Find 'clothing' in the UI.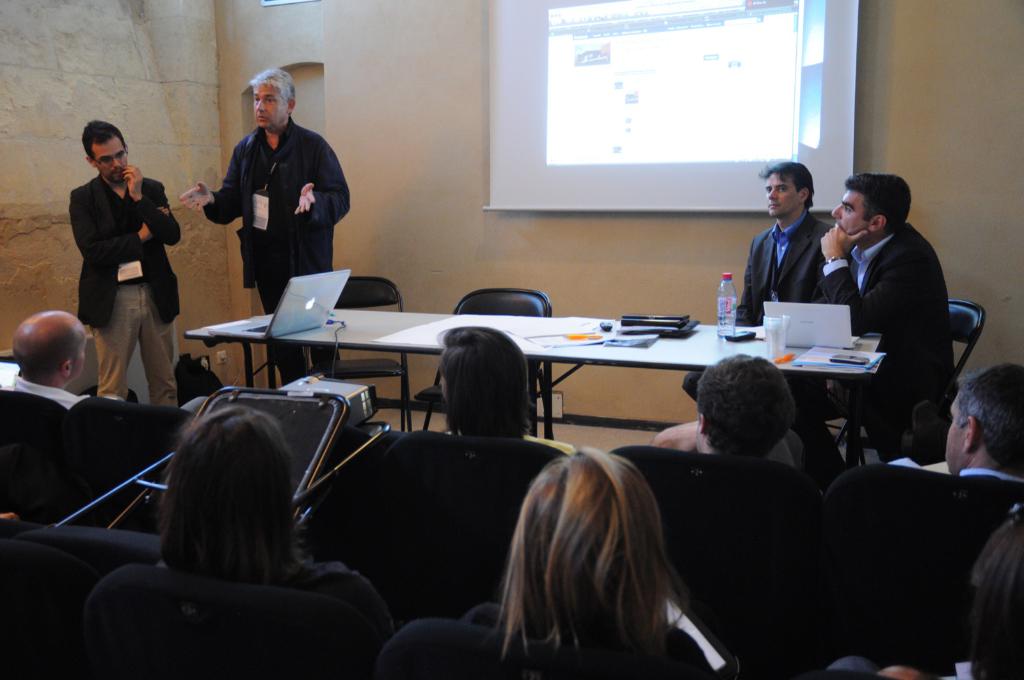
UI element at select_region(816, 219, 959, 458).
